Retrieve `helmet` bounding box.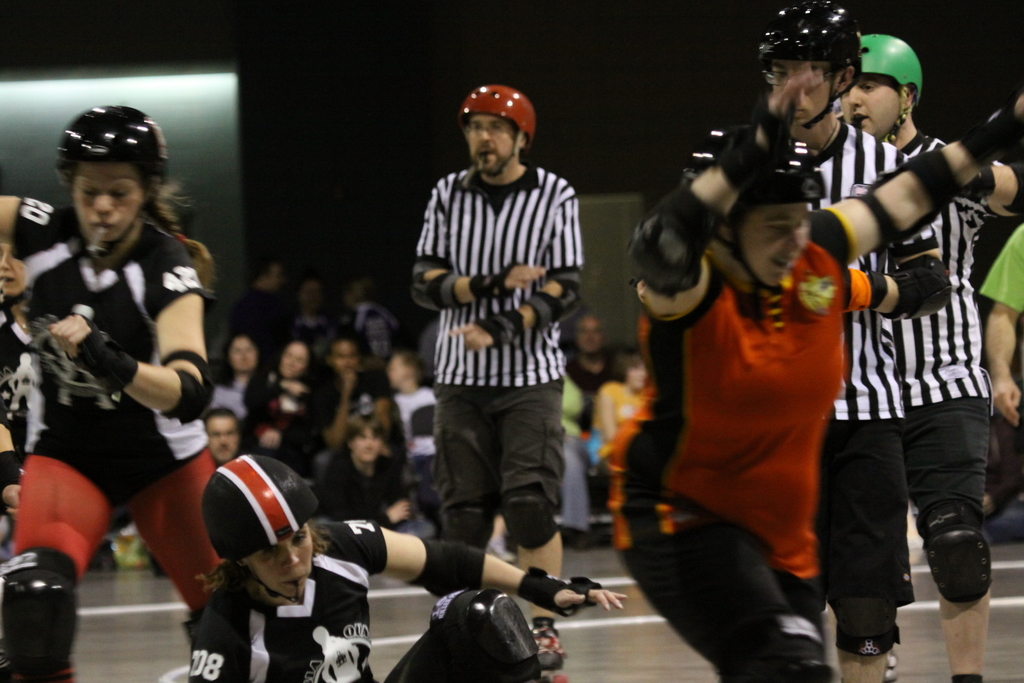
Bounding box: Rect(685, 125, 829, 308).
